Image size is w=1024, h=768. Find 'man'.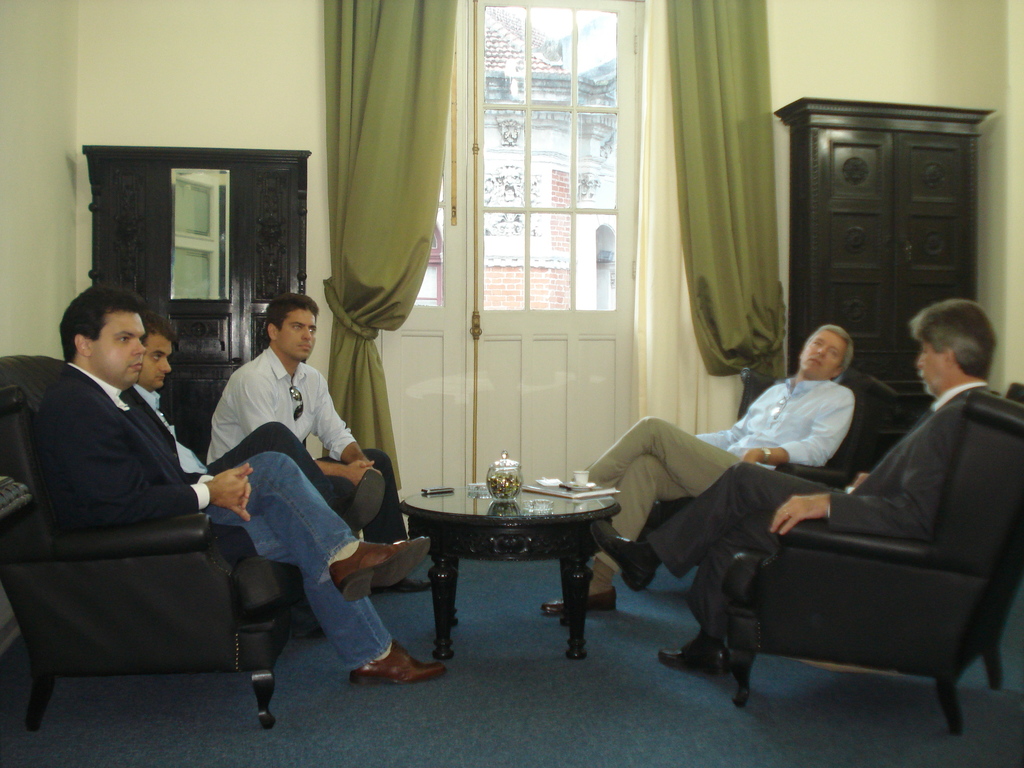
<bbox>589, 298, 996, 673</bbox>.
